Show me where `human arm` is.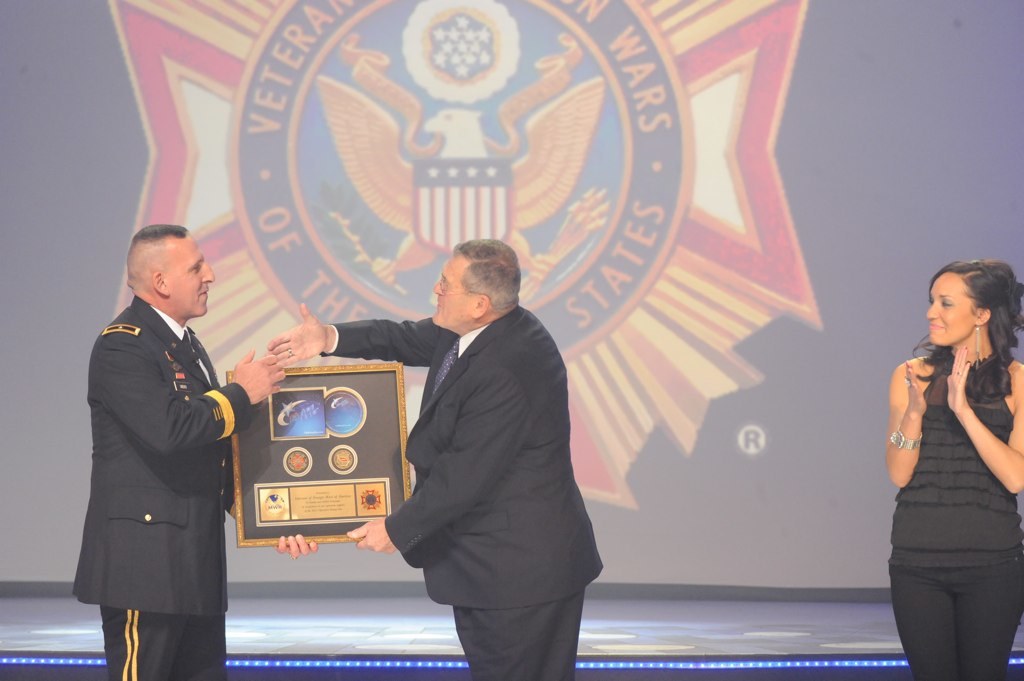
`human arm` is at 109, 309, 293, 452.
